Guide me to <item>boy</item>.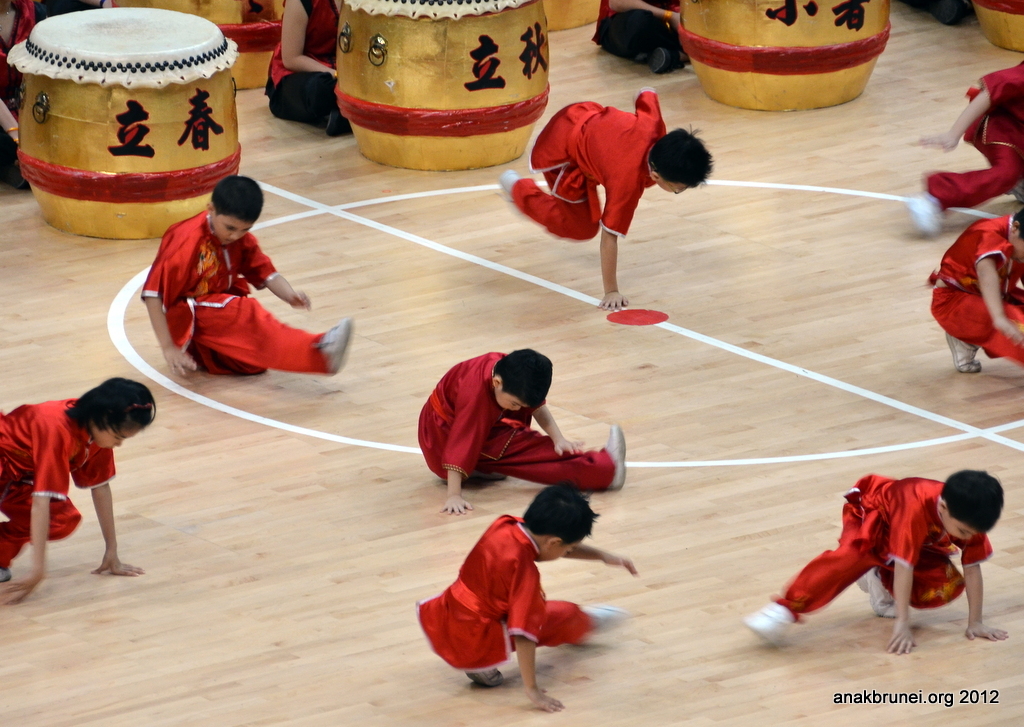
Guidance: (124,172,339,384).
